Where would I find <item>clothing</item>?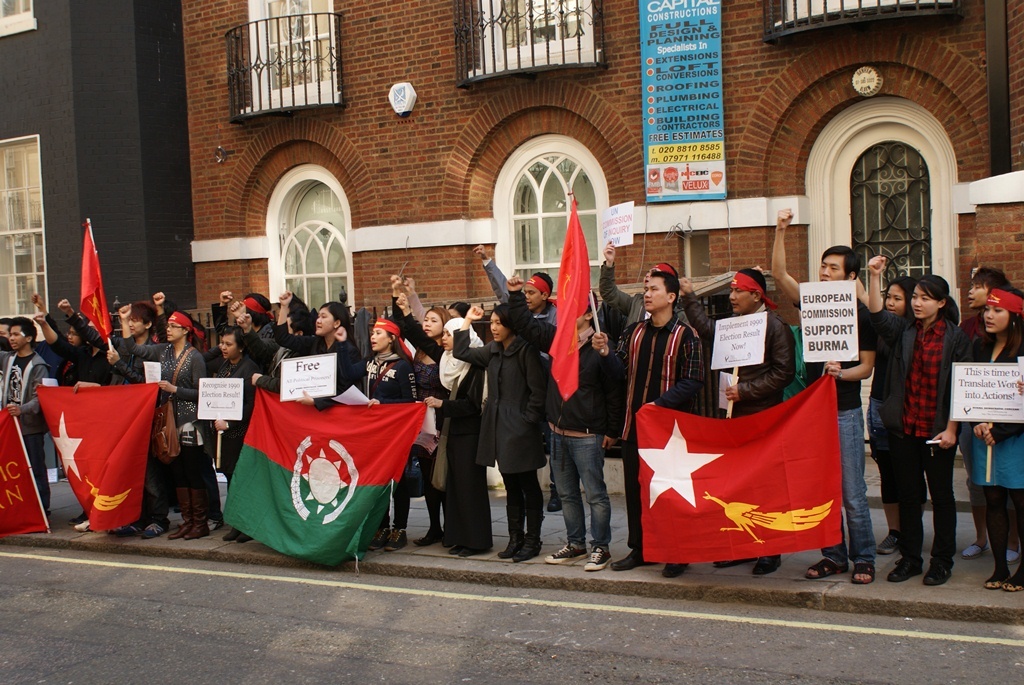
At rect(211, 358, 267, 486).
